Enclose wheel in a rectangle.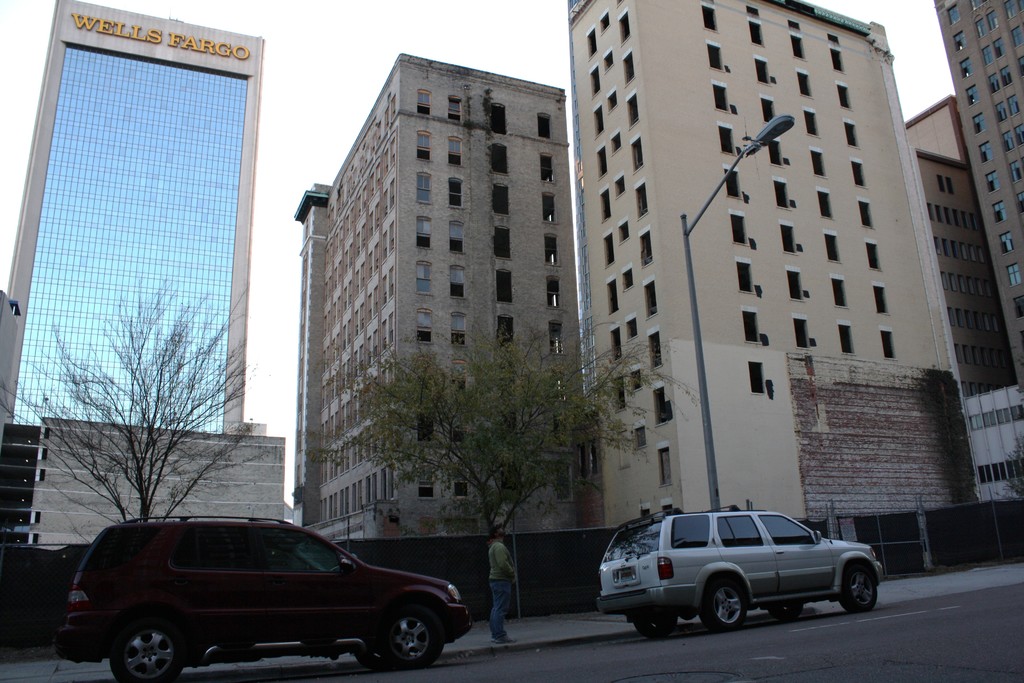
bbox=[771, 604, 803, 620].
